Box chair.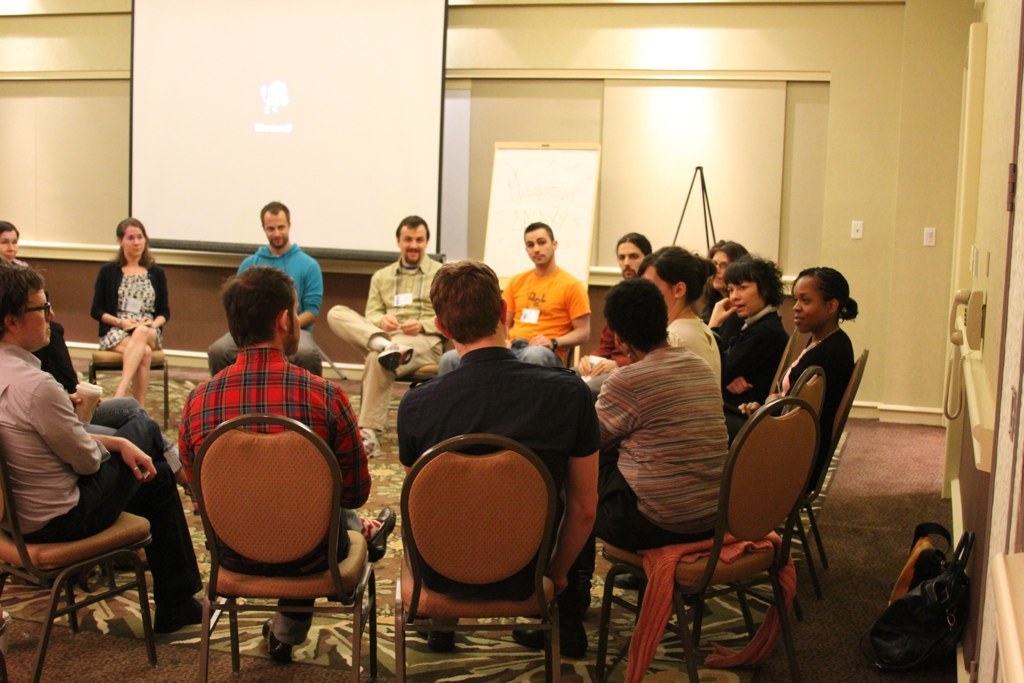
locate(392, 431, 562, 682).
